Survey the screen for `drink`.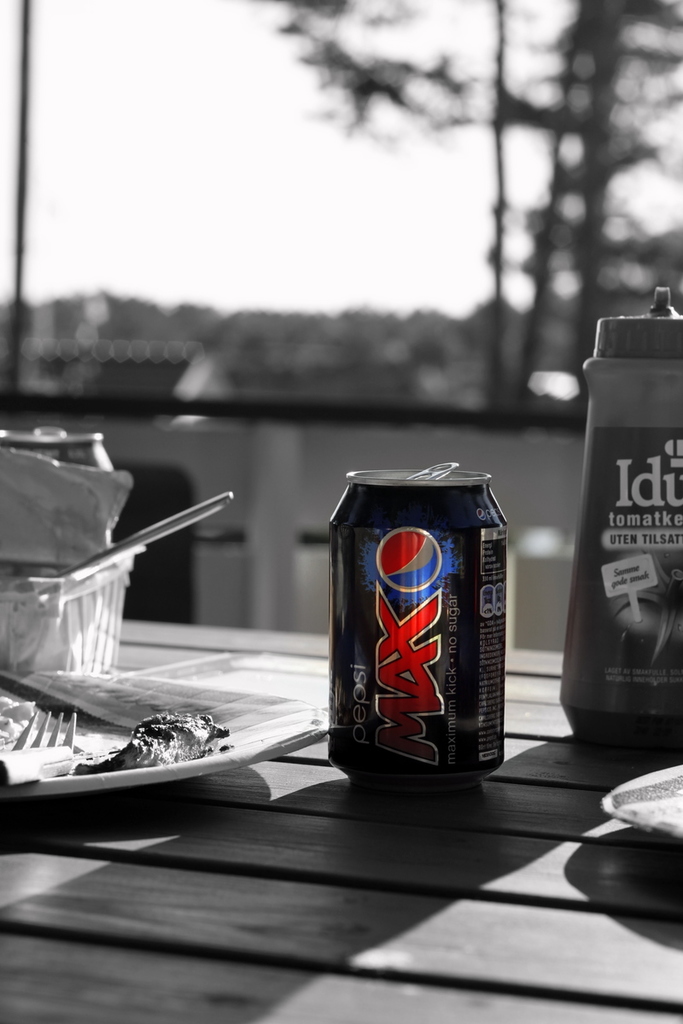
Survey found: [left=328, top=480, right=514, bottom=793].
